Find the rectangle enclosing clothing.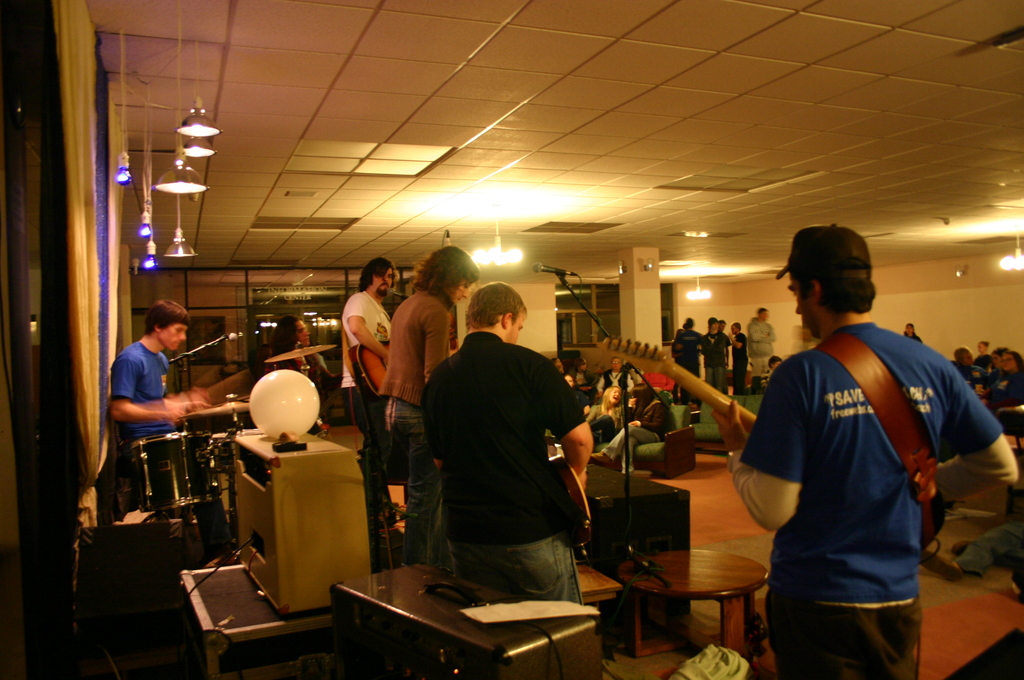
bbox=(417, 332, 586, 605).
